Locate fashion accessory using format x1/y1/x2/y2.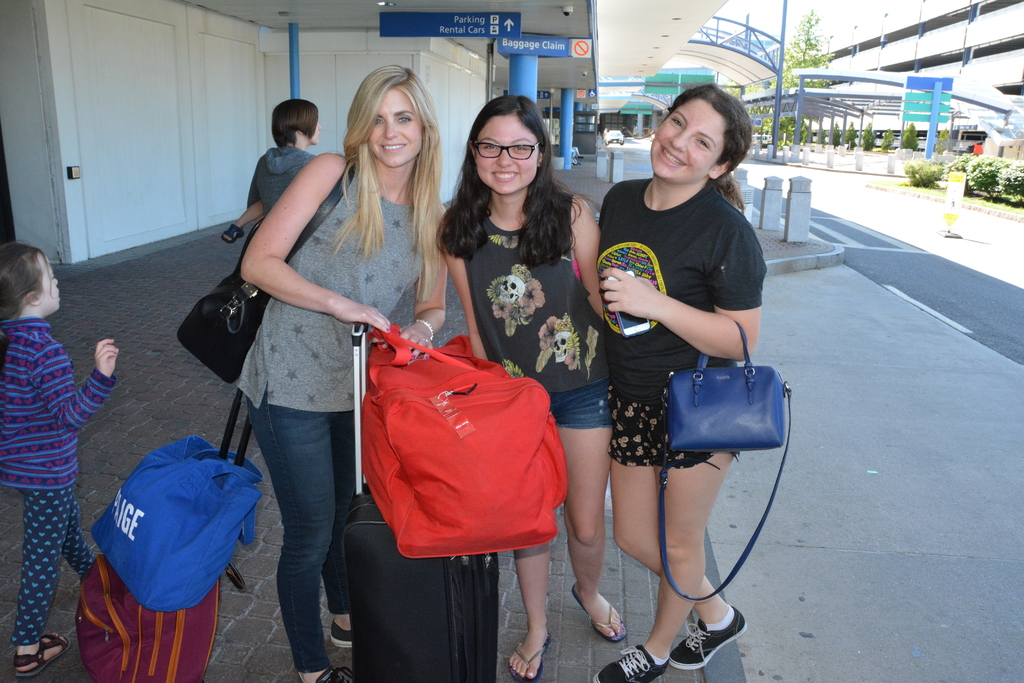
591/642/670/682.
